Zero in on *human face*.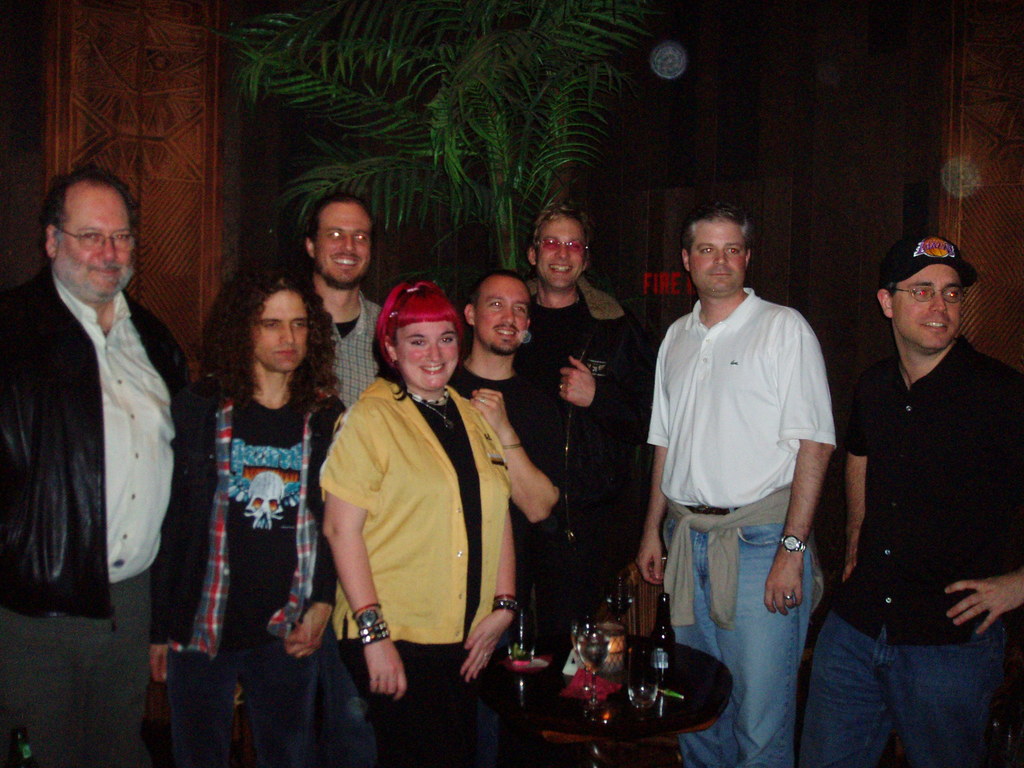
Zeroed in: region(255, 295, 309, 371).
